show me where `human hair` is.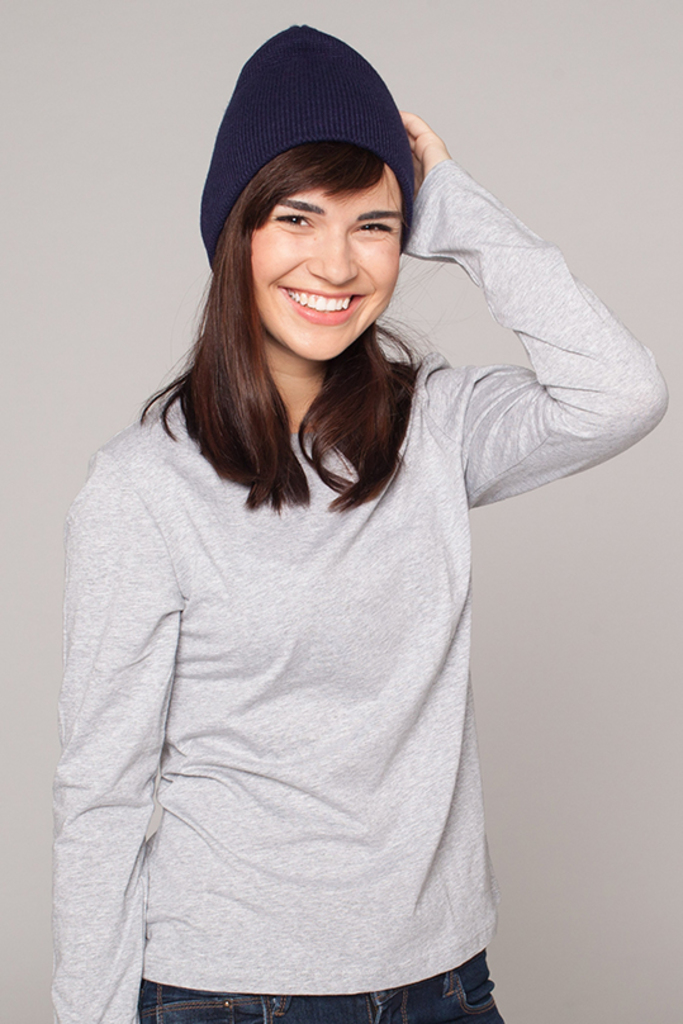
`human hair` is at select_region(153, 95, 441, 526).
